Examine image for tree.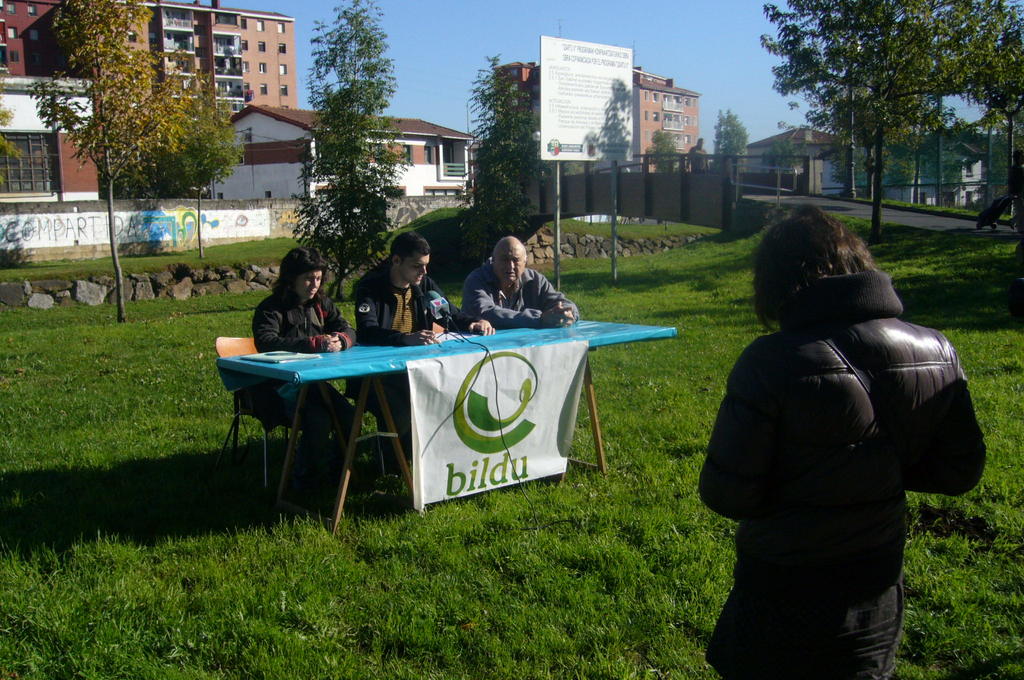
Examination result: bbox(172, 81, 243, 261).
